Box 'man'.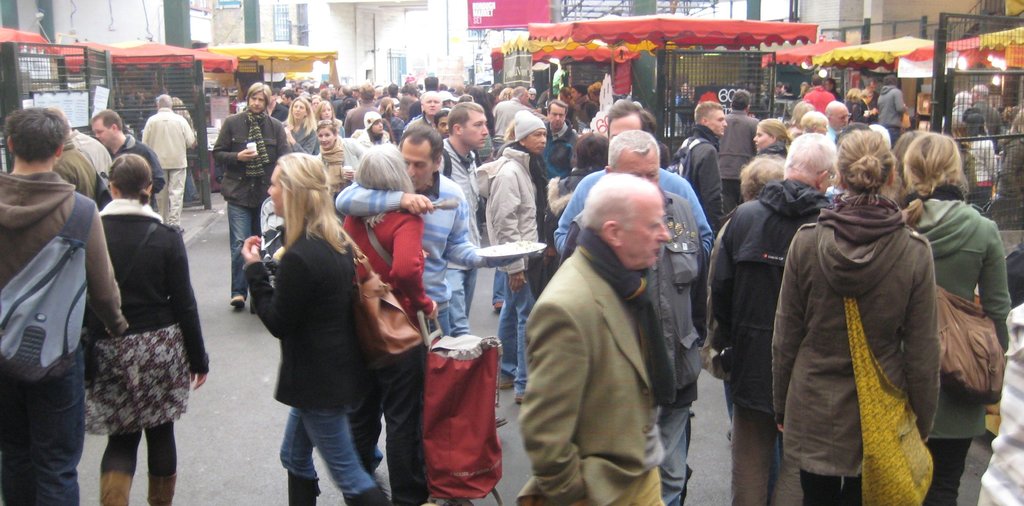
[left=675, top=99, right=729, bottom=363].
